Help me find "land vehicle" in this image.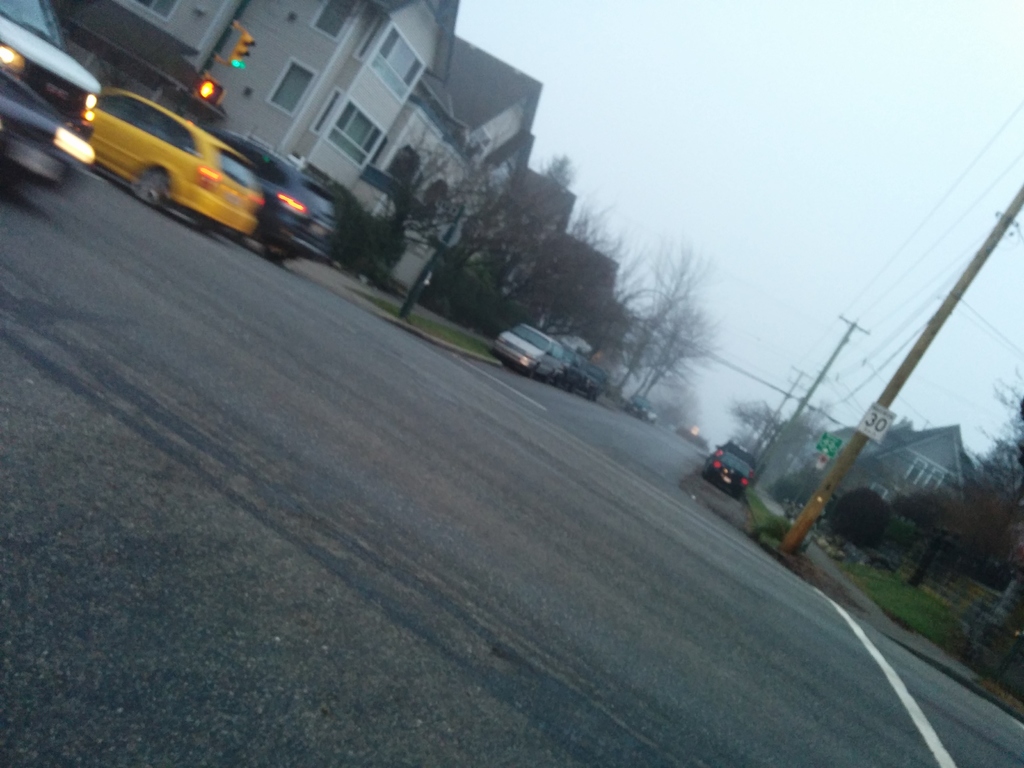
Found it: select_region(564, 347, 590, 392).
